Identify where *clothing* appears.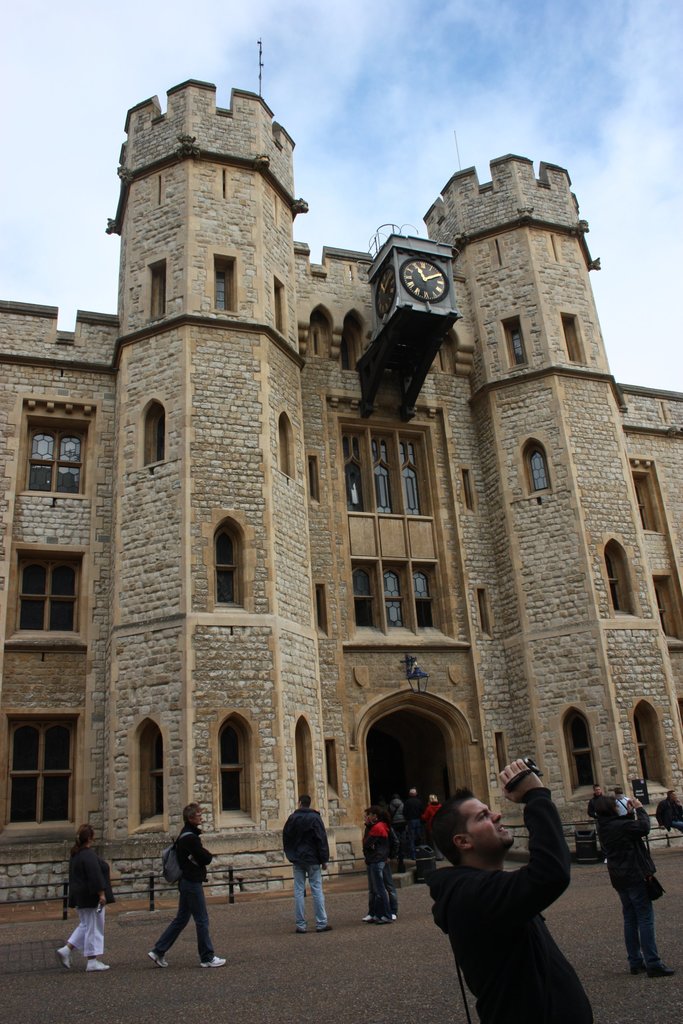
Appears at BBox(149, 824, 220, 956).
